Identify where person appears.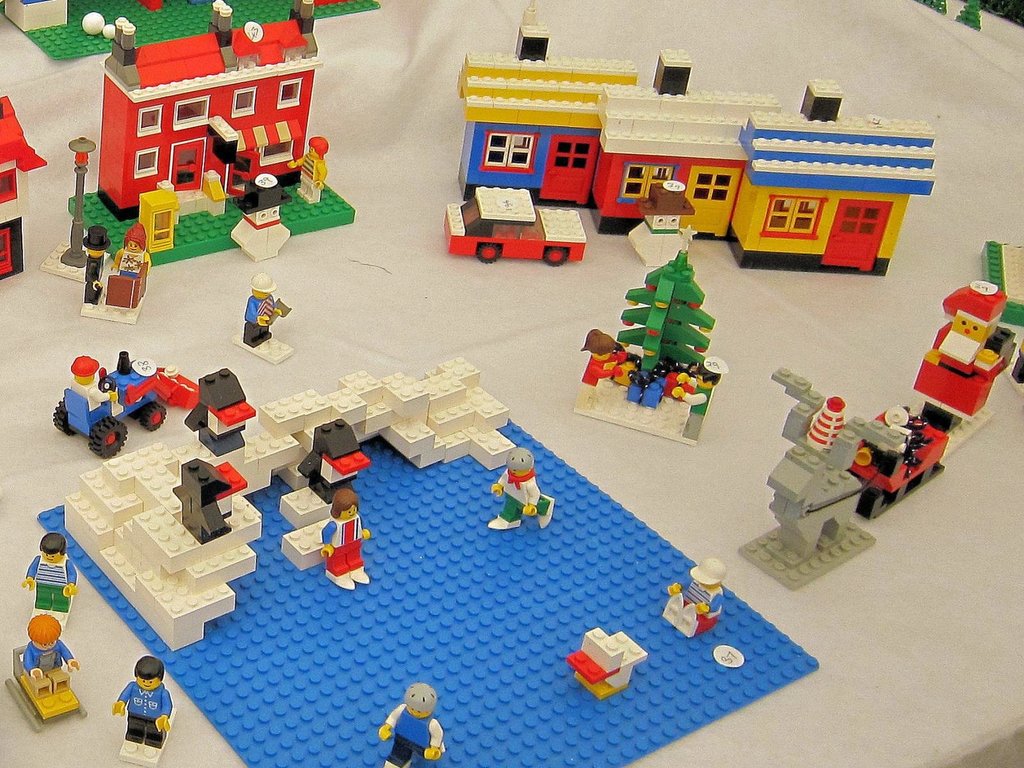
Appears at box(376, 676, 444, 767).
